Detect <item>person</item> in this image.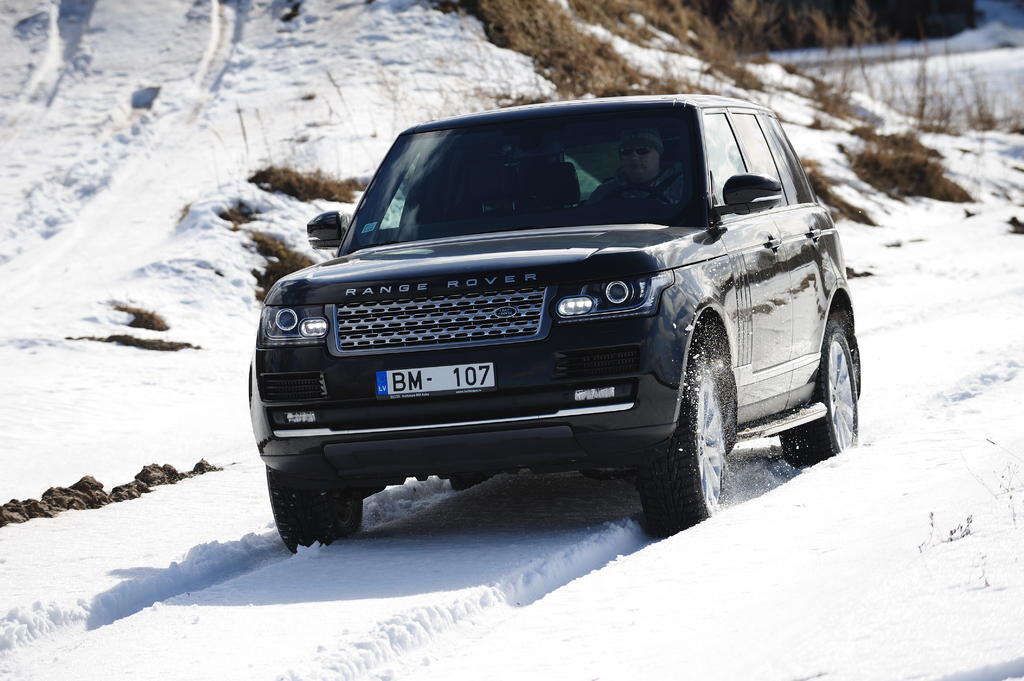
Detection: box=[586, 131, 694, 213].
